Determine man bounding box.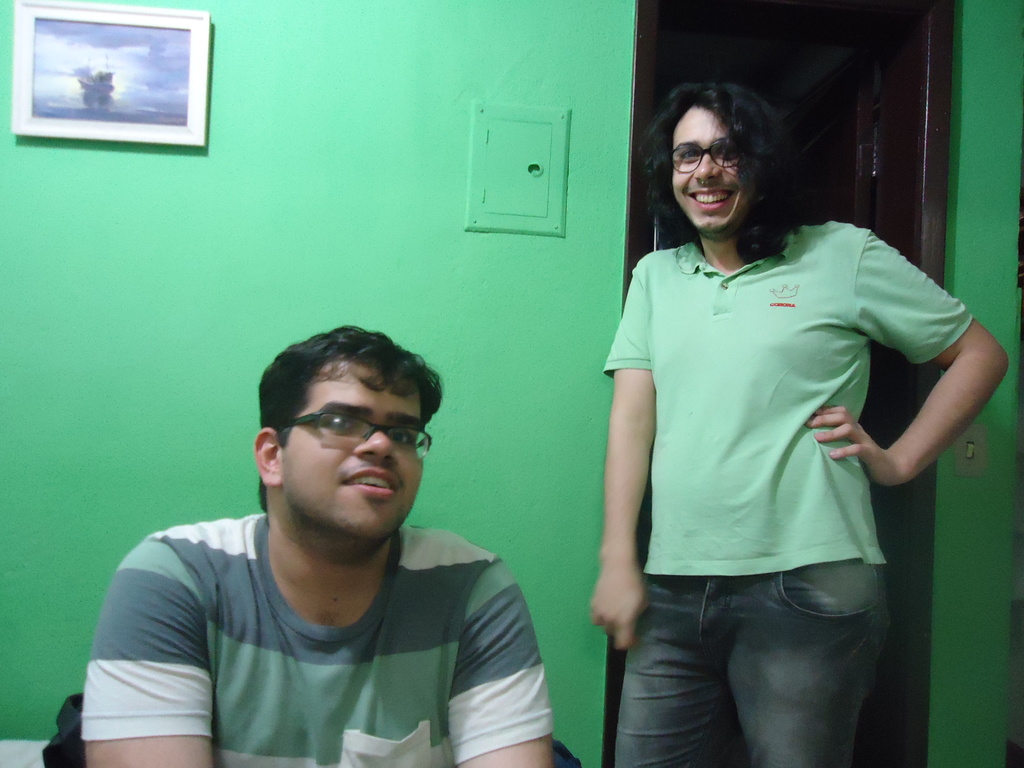
Determined: x1=589, y1=80, x2=1009, y2=767.
